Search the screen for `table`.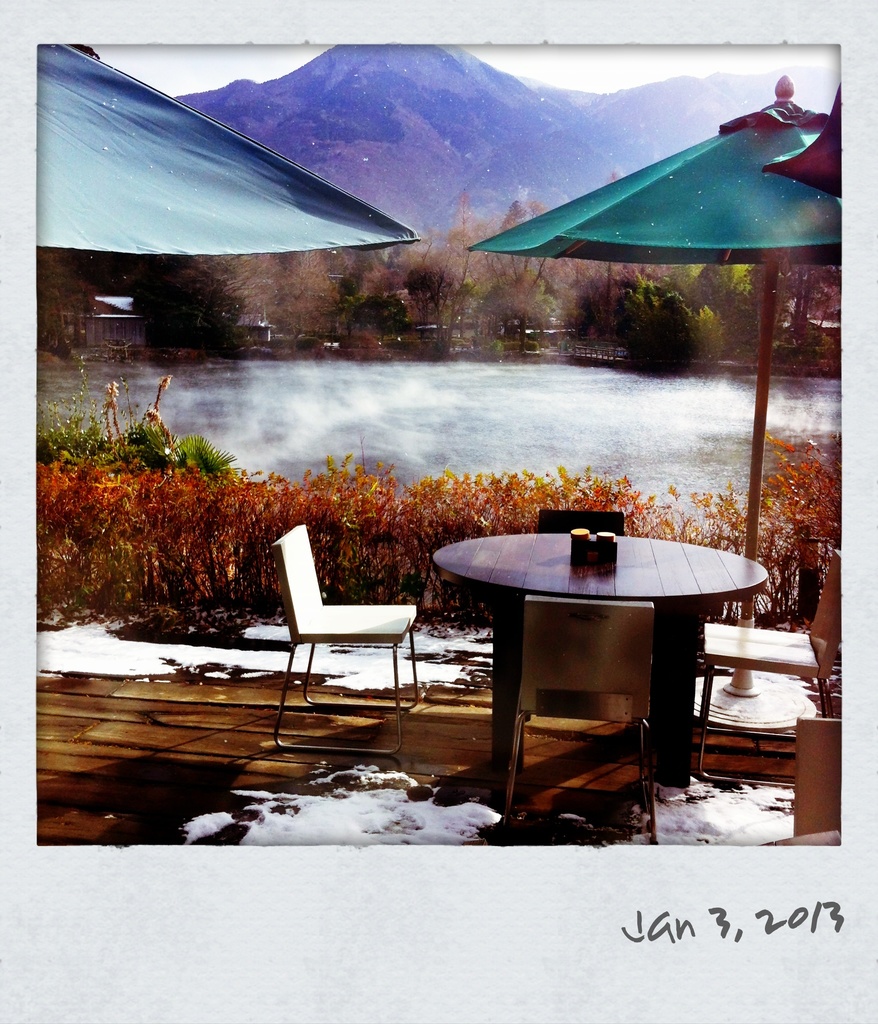
Found at l=437, t=512, r=765, b=803.
